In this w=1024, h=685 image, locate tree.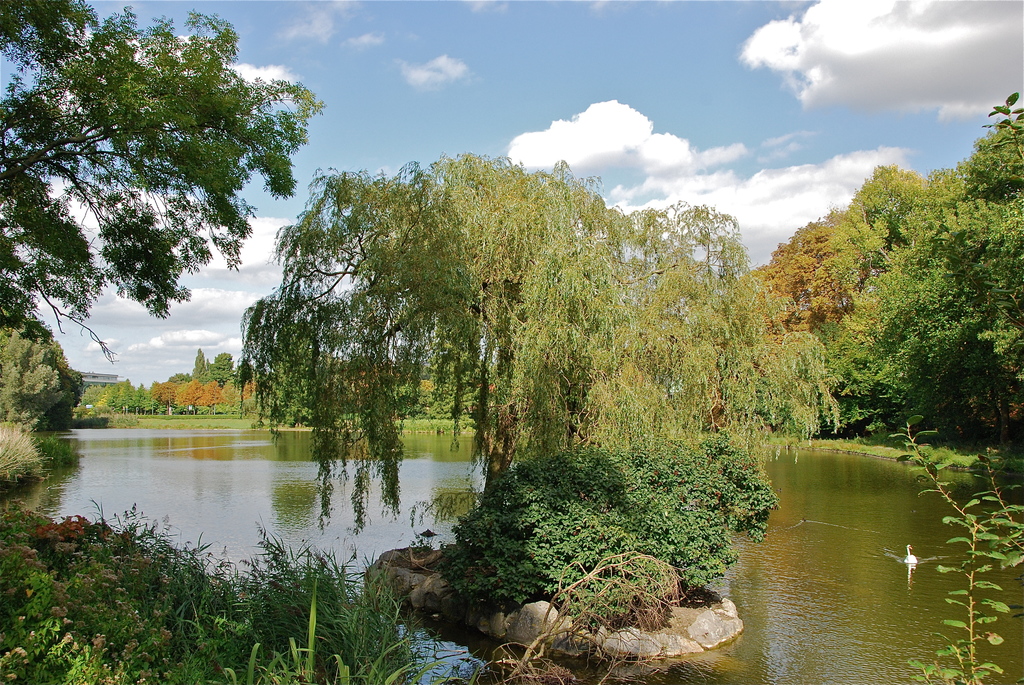
Bounding box: detection(198, 376, 232, 414).
